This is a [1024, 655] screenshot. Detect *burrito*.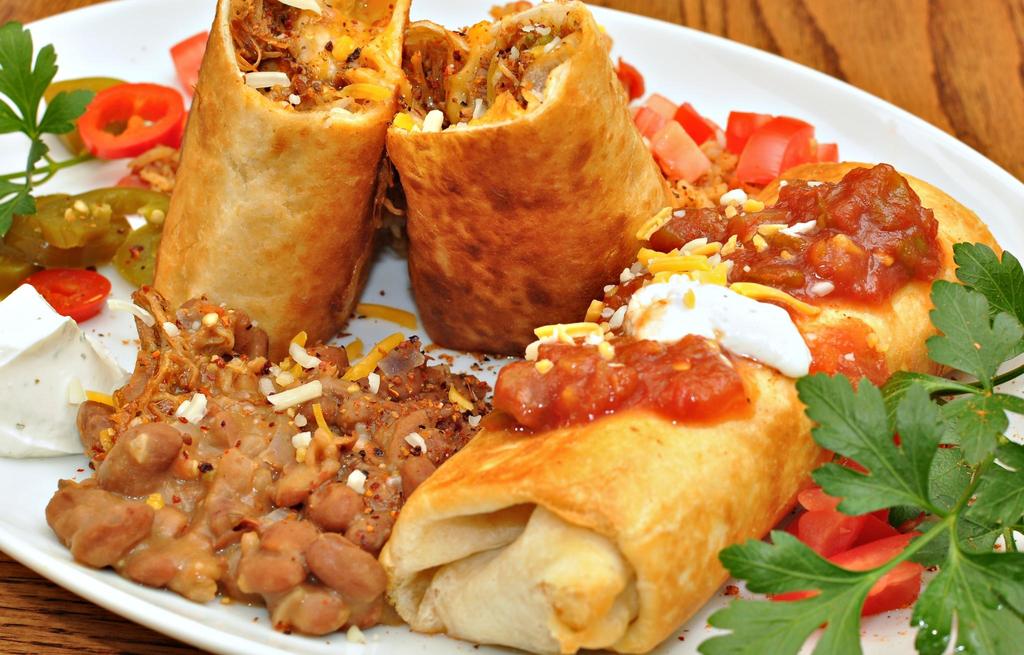
x1=374, y1=166, x2=1006, y2=654.
